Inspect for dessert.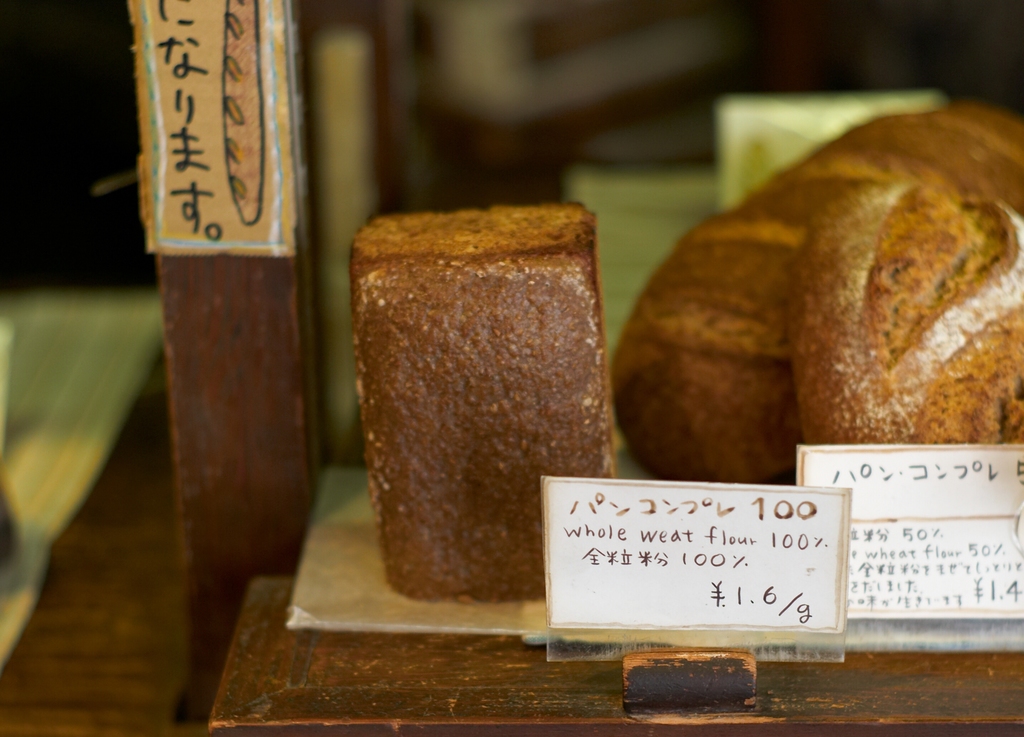
Inspection: pyautogui.locateOnScreen(321, 210, 616, 625).
